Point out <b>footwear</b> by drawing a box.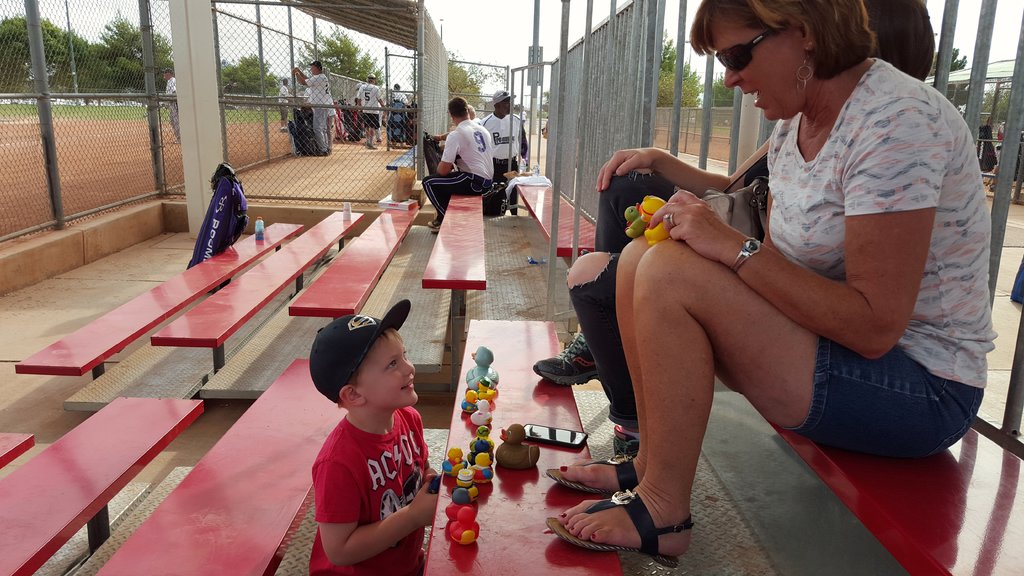
<box>534,330,599,382</box>.
